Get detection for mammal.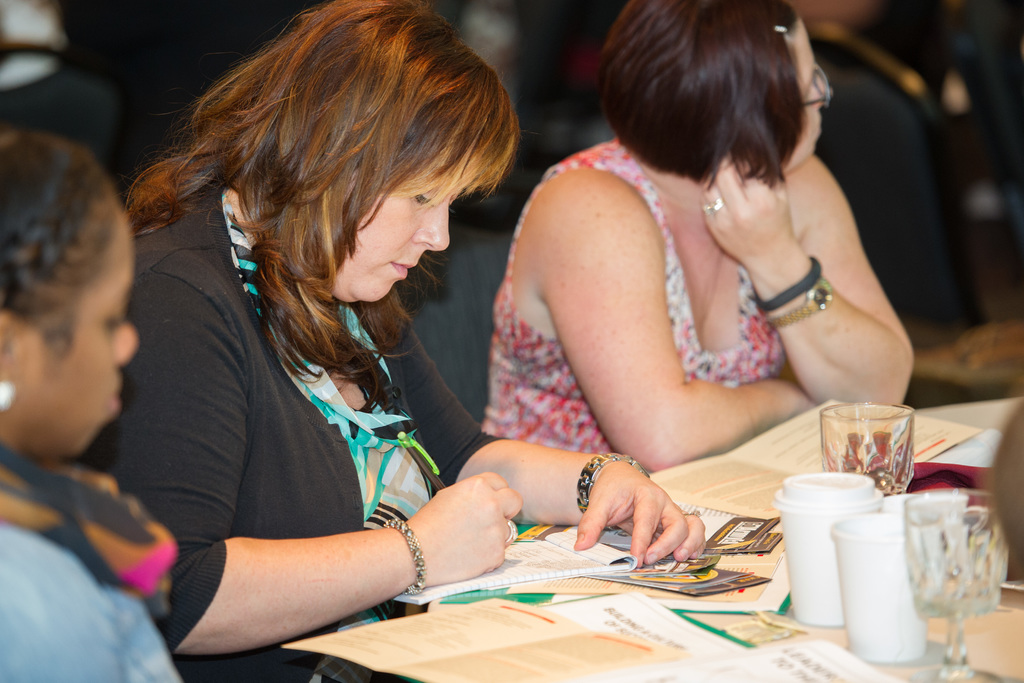
Detection: (left=474, top=0, right=913, bottom=473).
